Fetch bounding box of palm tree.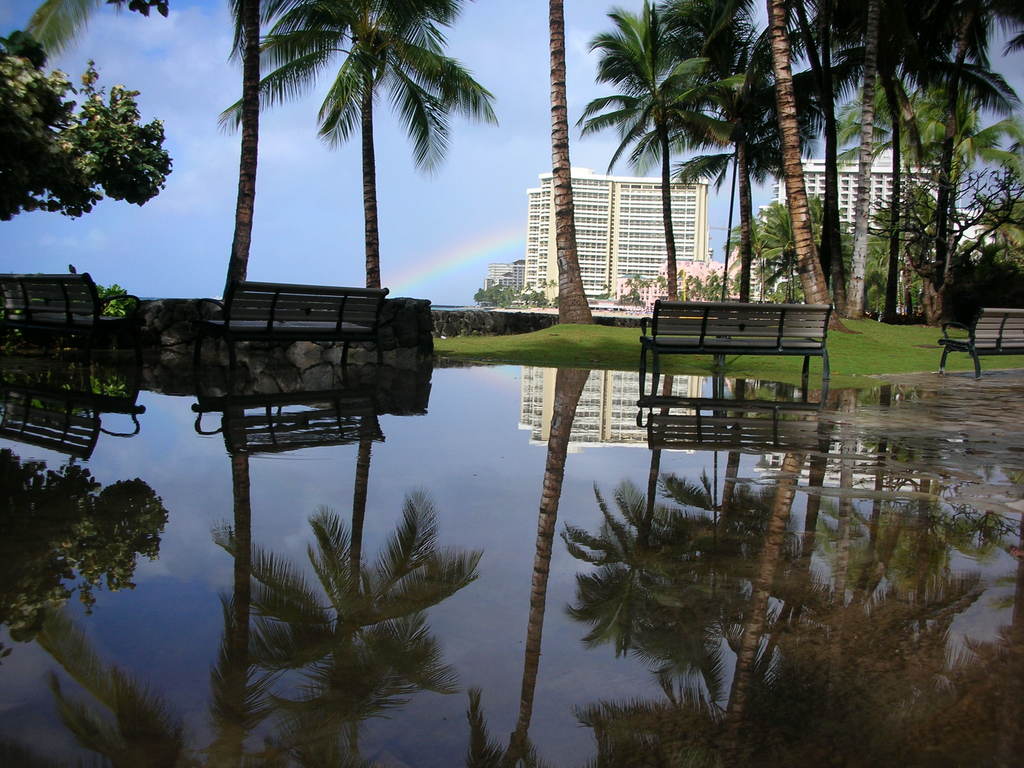
Bbox: bbox=[742, 207, 778, 306].
